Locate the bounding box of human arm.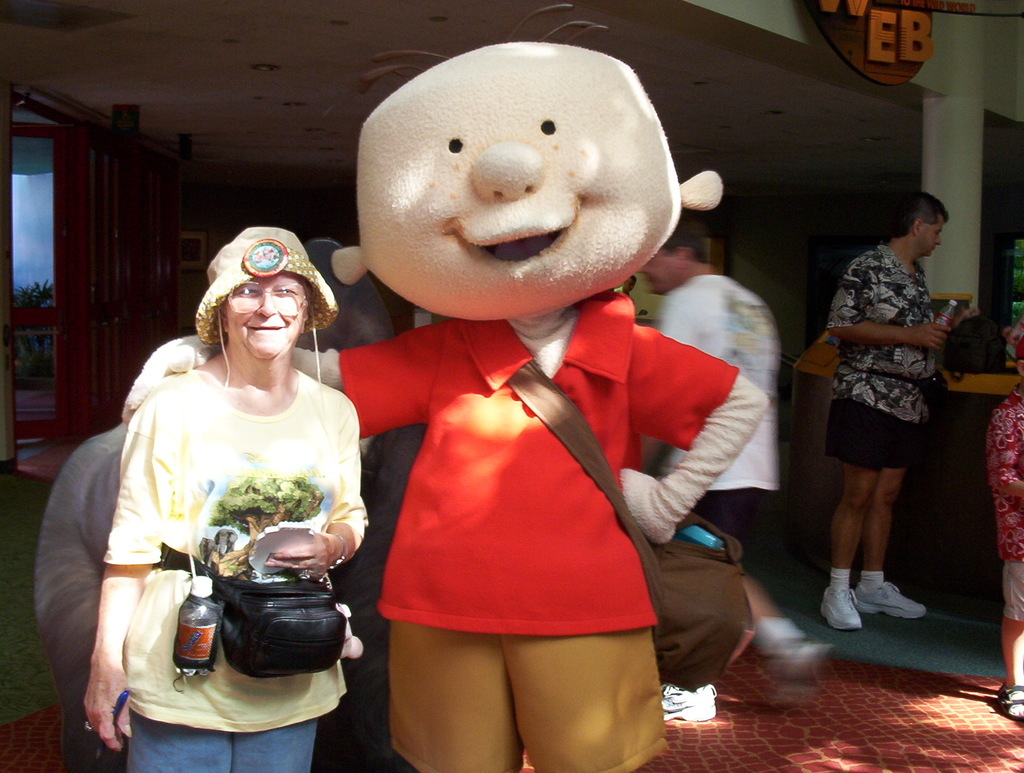
Bounding box: (265,392,369,581).
